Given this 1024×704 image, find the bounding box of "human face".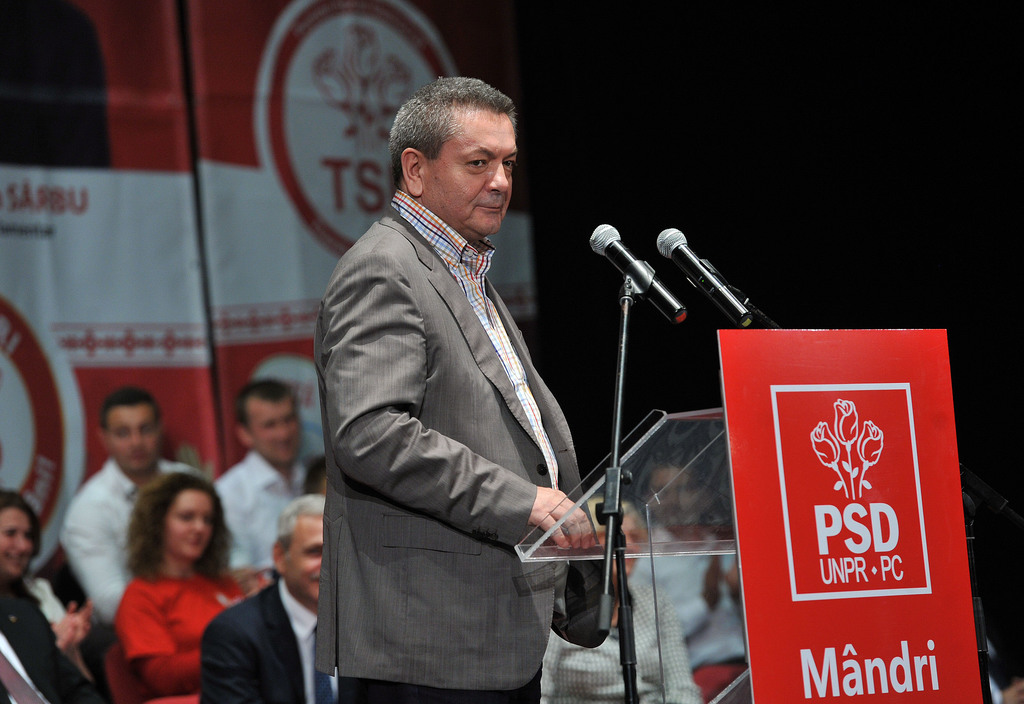
rect(285, 511, 328, 603).
